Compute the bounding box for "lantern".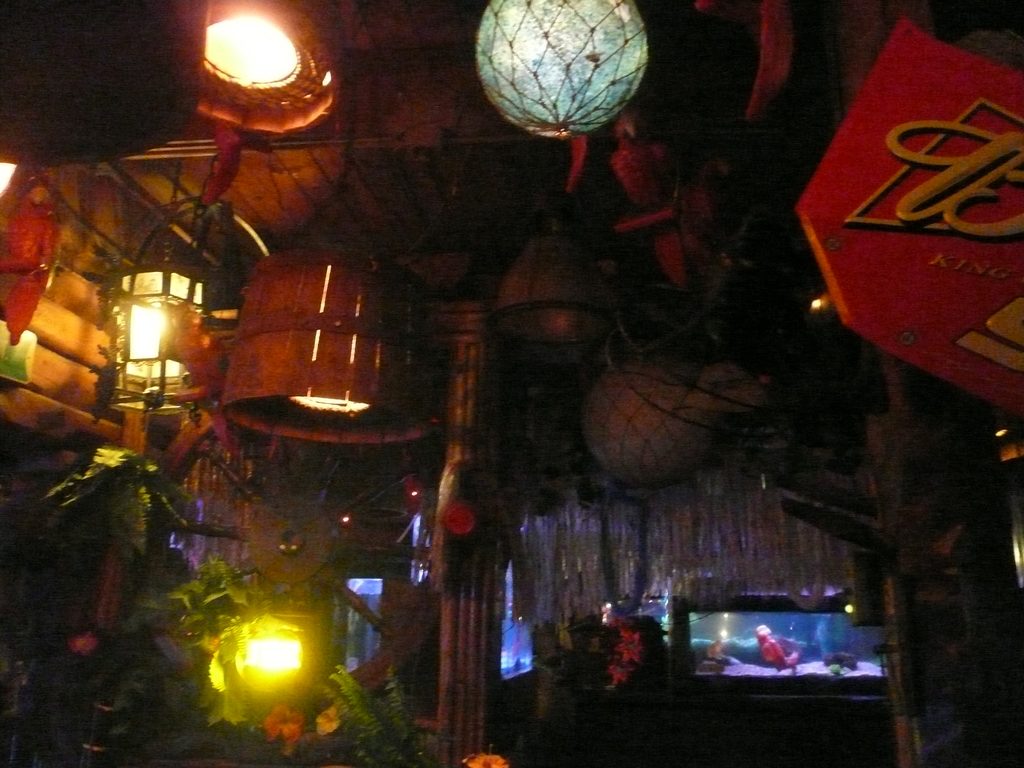
<region>109, 264, 204, 410</region>.
